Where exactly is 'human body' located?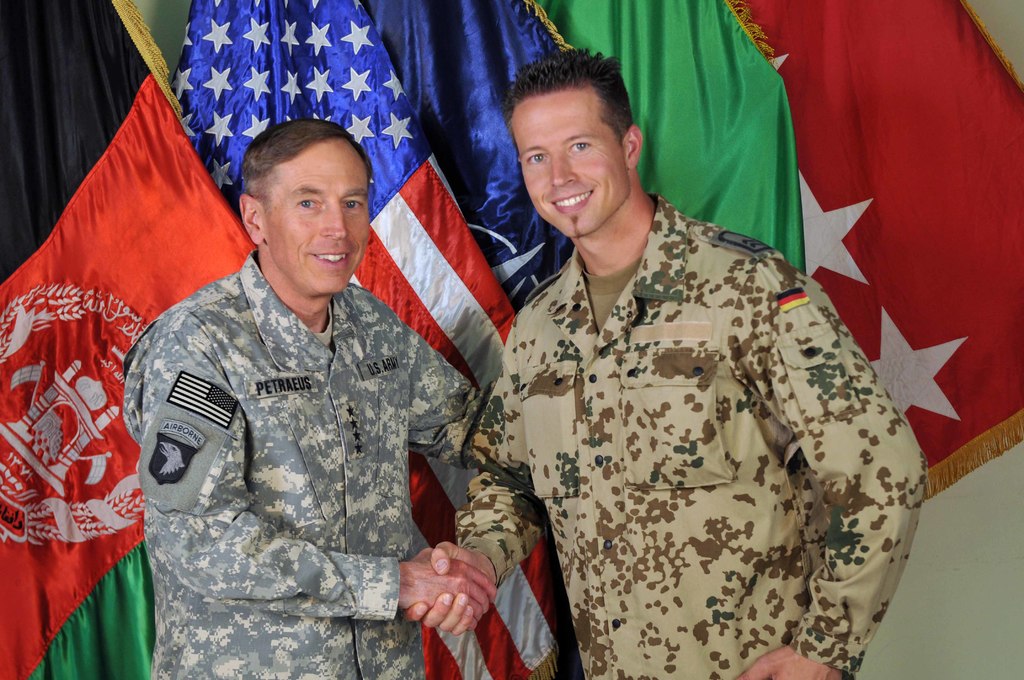
Its bounding box is bbox(115, 90, 522, 670).
